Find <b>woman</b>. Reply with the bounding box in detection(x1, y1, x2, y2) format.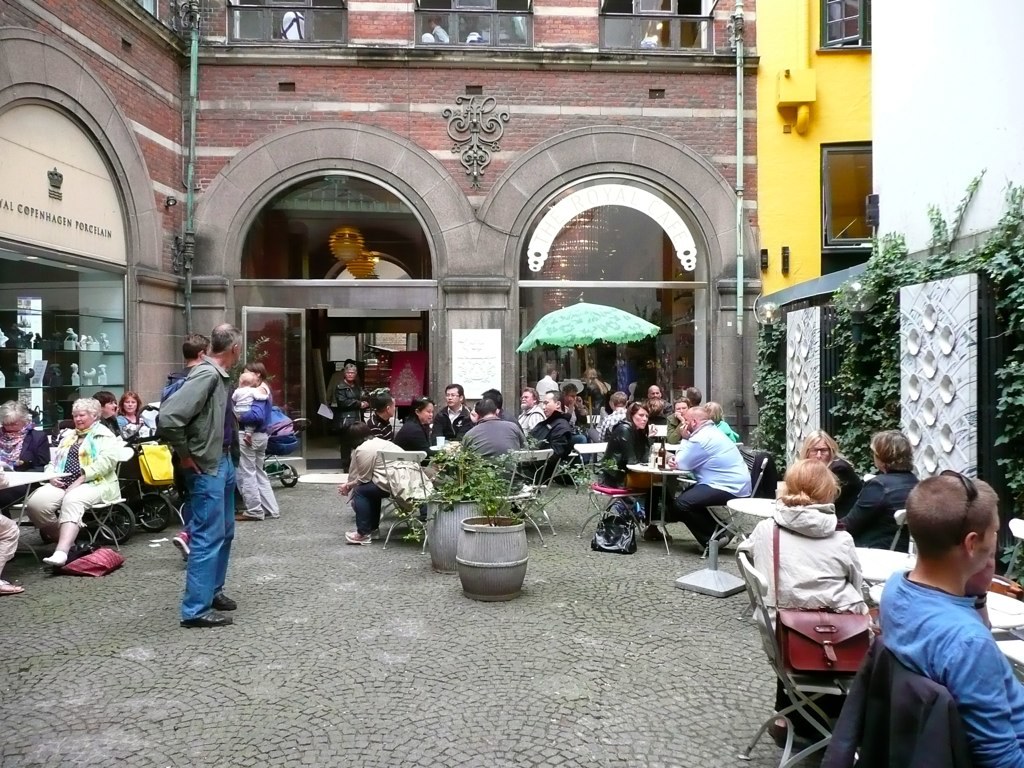
detection(840, 433, 921, 552).
